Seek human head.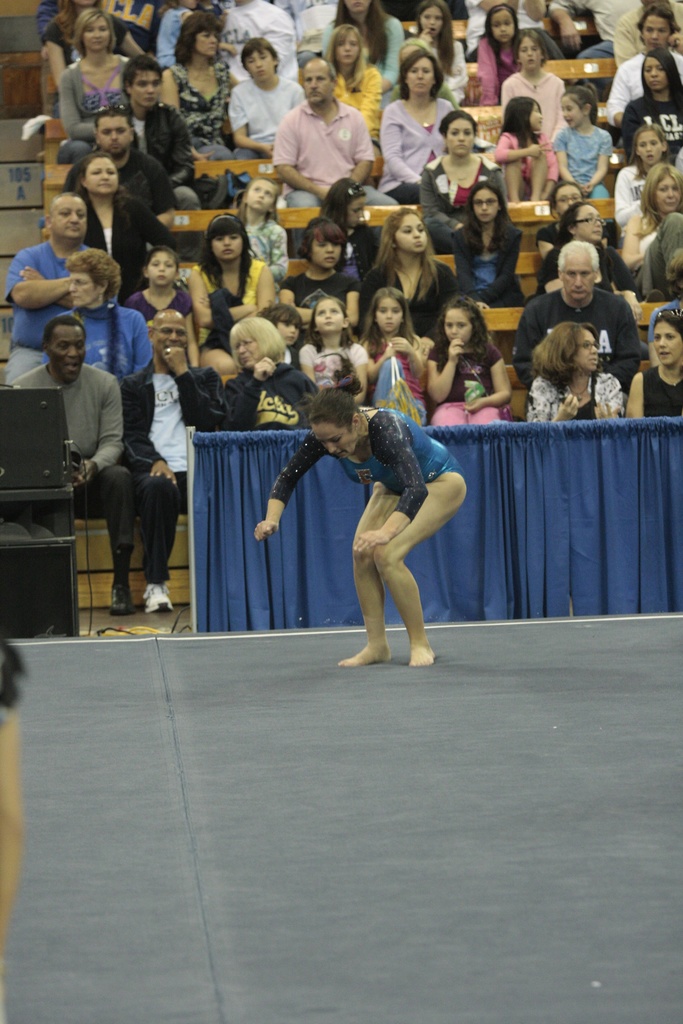
pyautogui.locateOnScreen(300, 381, 375, 449).
